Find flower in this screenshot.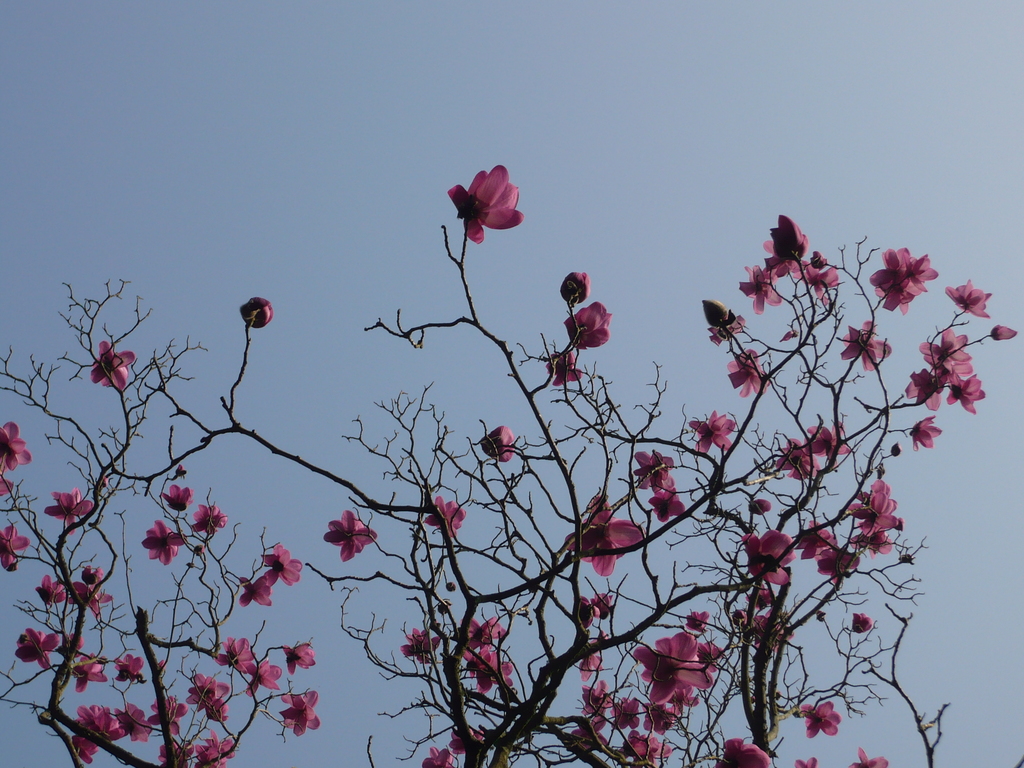
The bounding box for flower is box=[840, 321, 893, 376].
